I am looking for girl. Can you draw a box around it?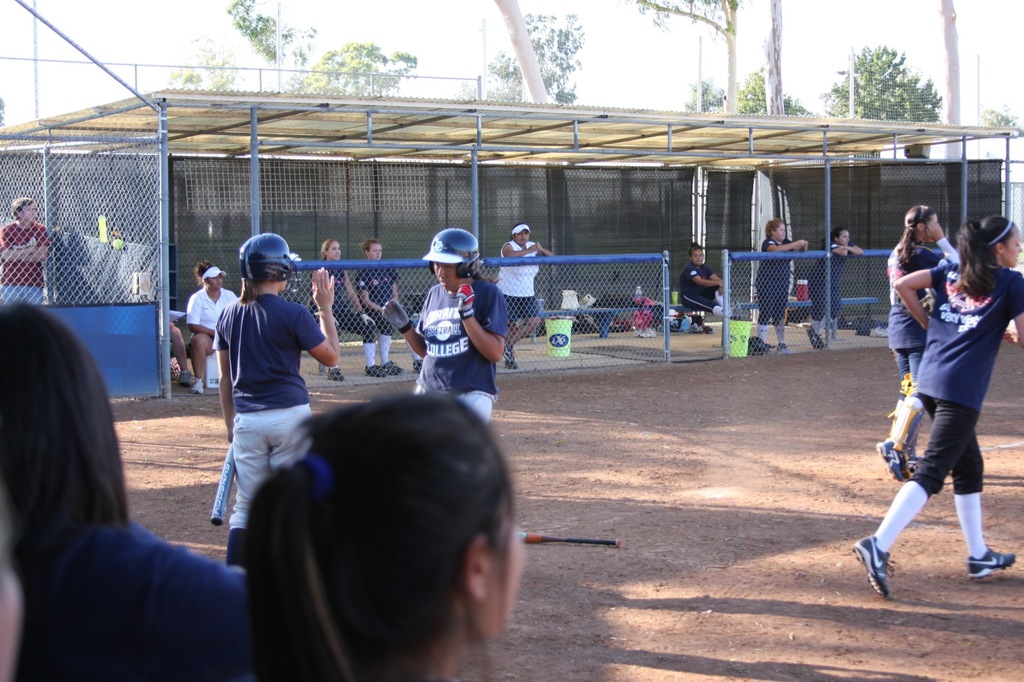
Sure, the bounding box is (left=881, top=200, right=963, bottom=439).
